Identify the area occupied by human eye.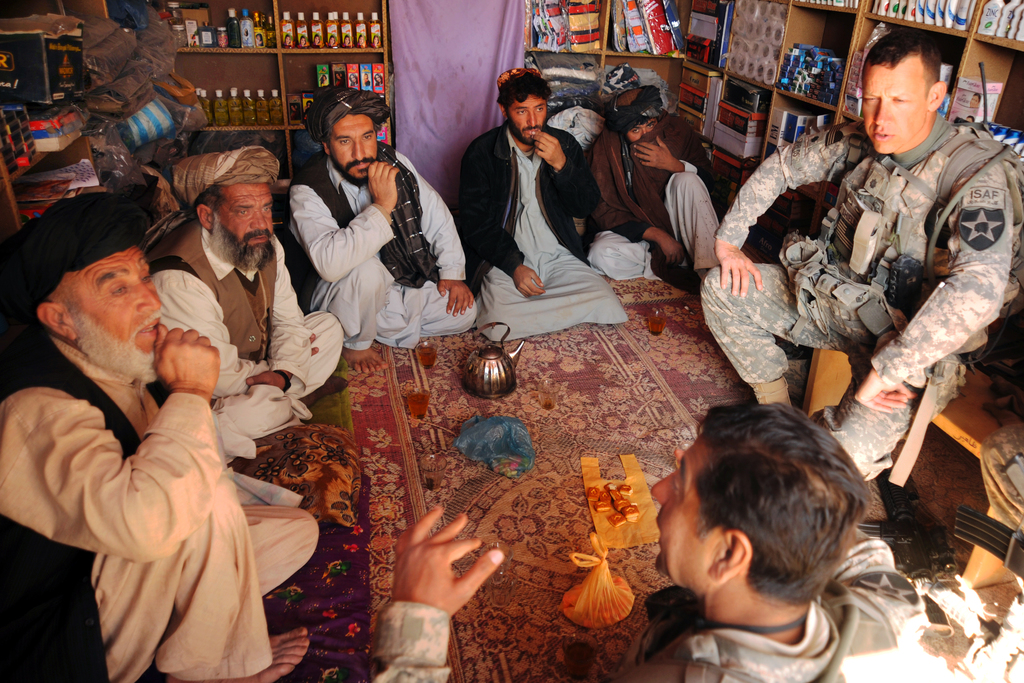
Area: Rect(336, 139, 352, 144).
